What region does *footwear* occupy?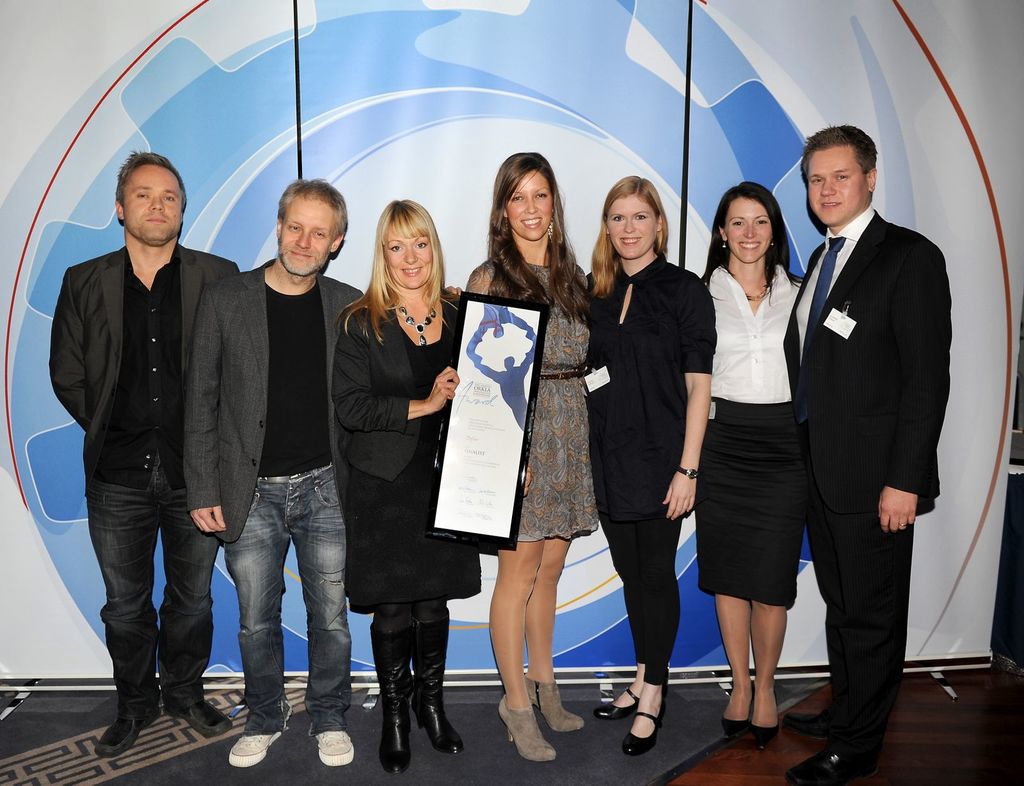
<box>724,698,746,748</box>.
